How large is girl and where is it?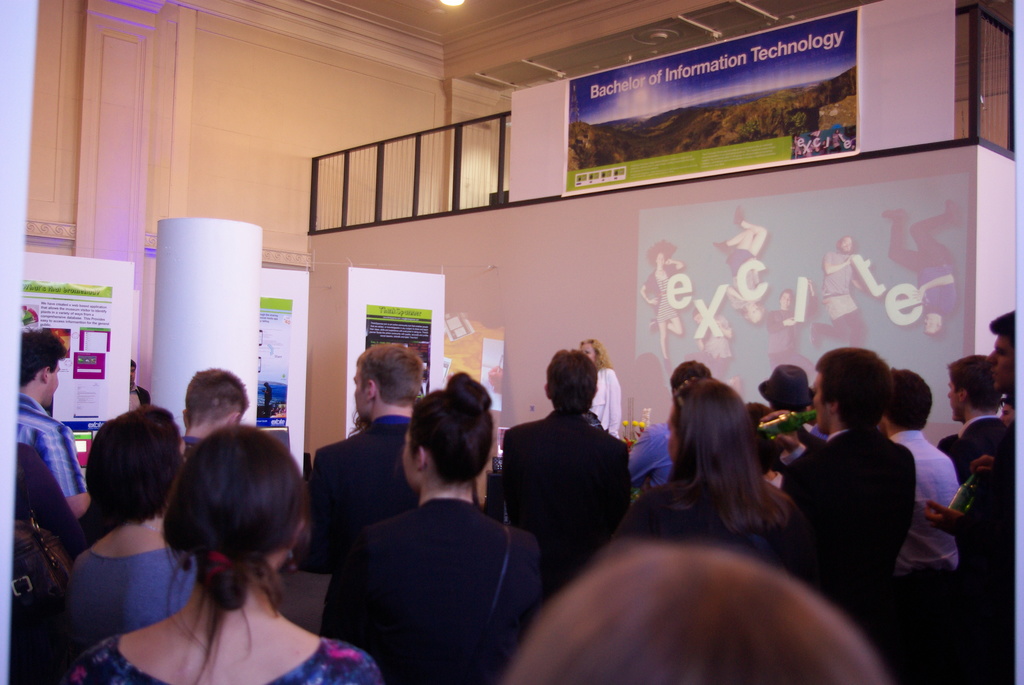
Bounding box: BBox(715, 203, 765, 333).
